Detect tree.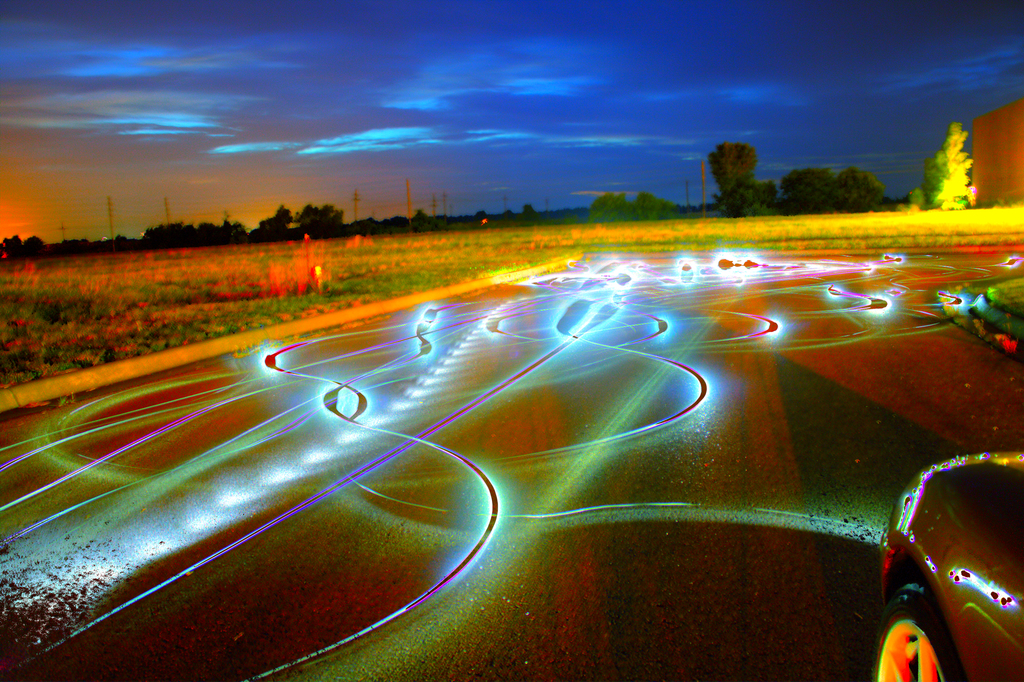
Detected at {"x1": 708, "y1": 144, "x2": 756, "y2": 199}.
